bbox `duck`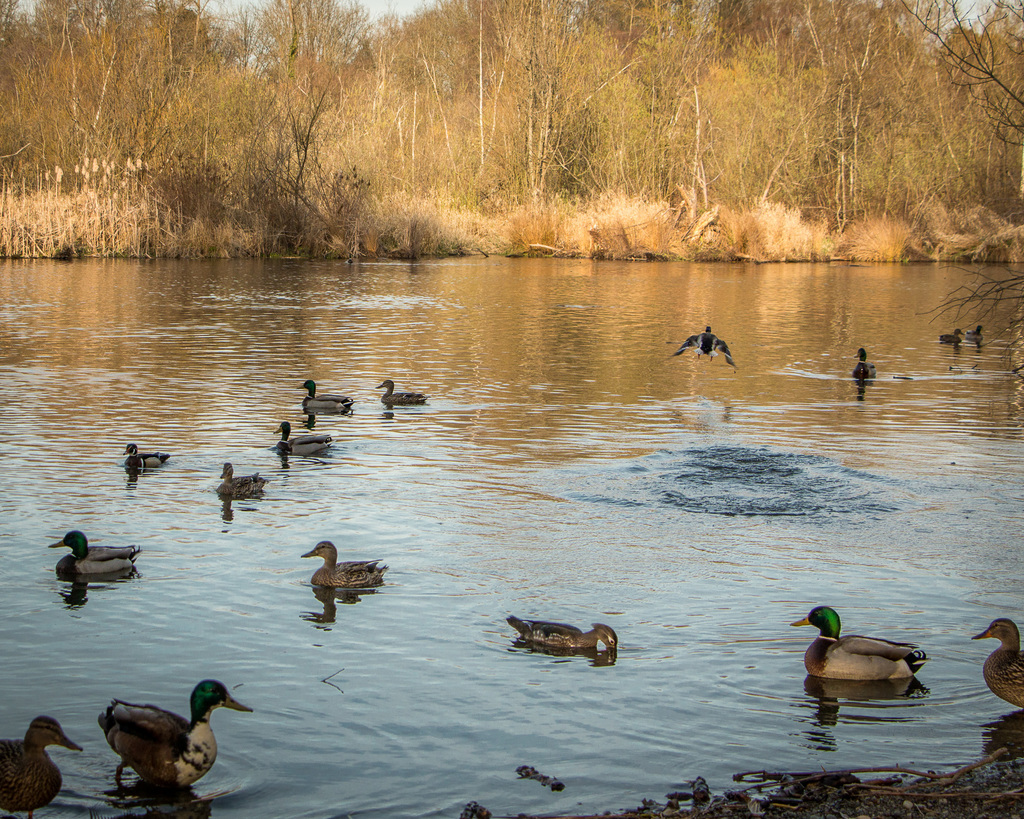
852/347/881/381
